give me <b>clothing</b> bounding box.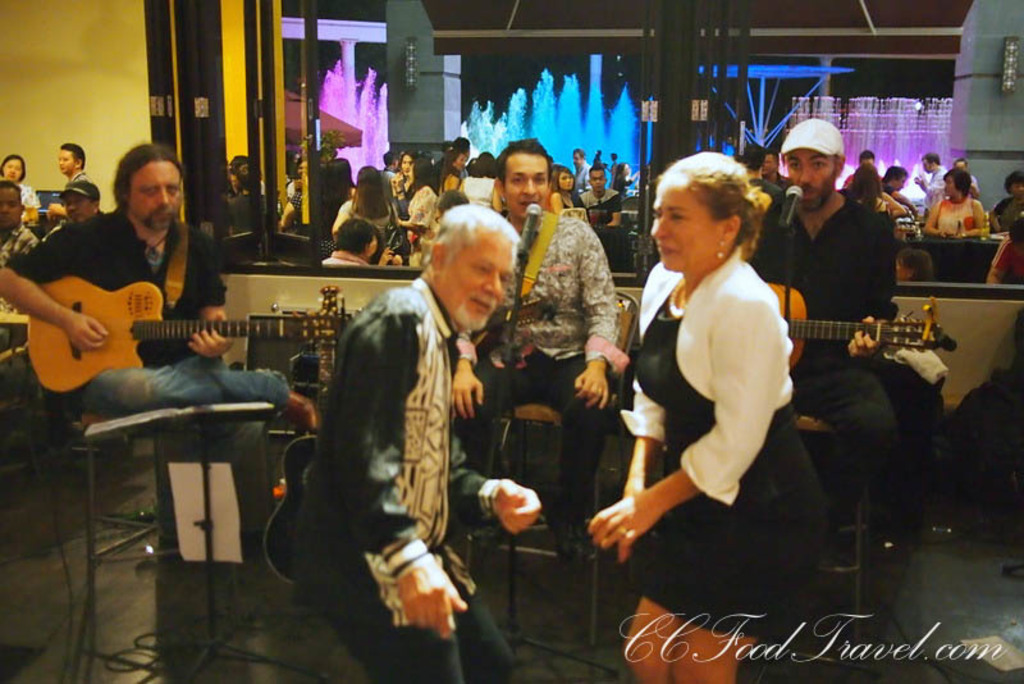
bbox=(408, 177, 440, 264).
